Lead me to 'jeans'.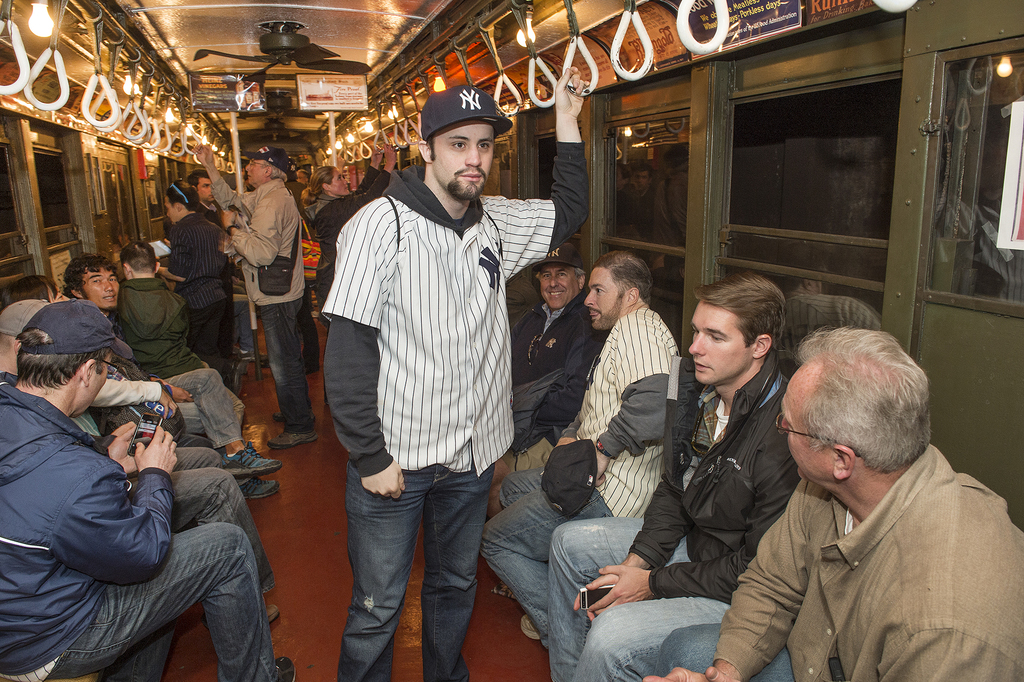
Lead to <box>655,620,792,681</box>.
